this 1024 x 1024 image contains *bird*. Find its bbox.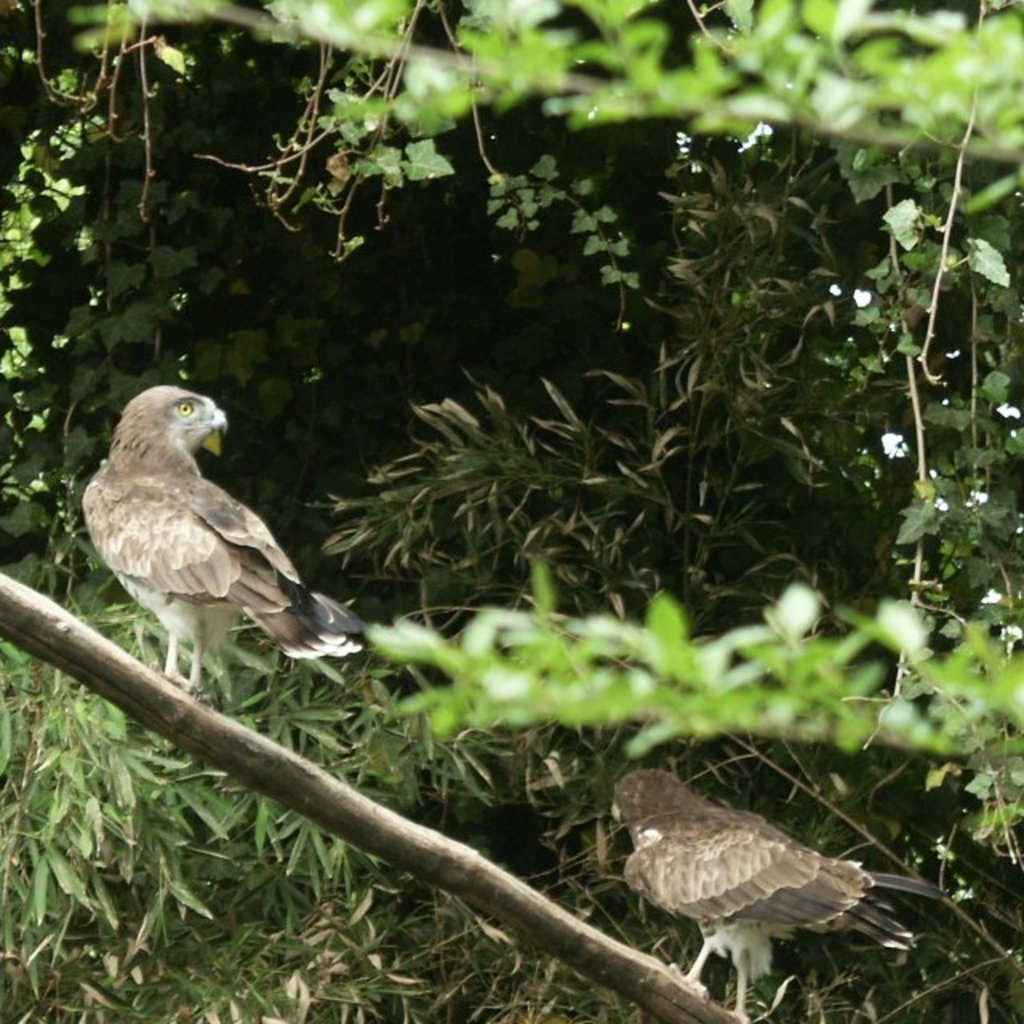
(left=77, top=419, right=355, bottom=685).
